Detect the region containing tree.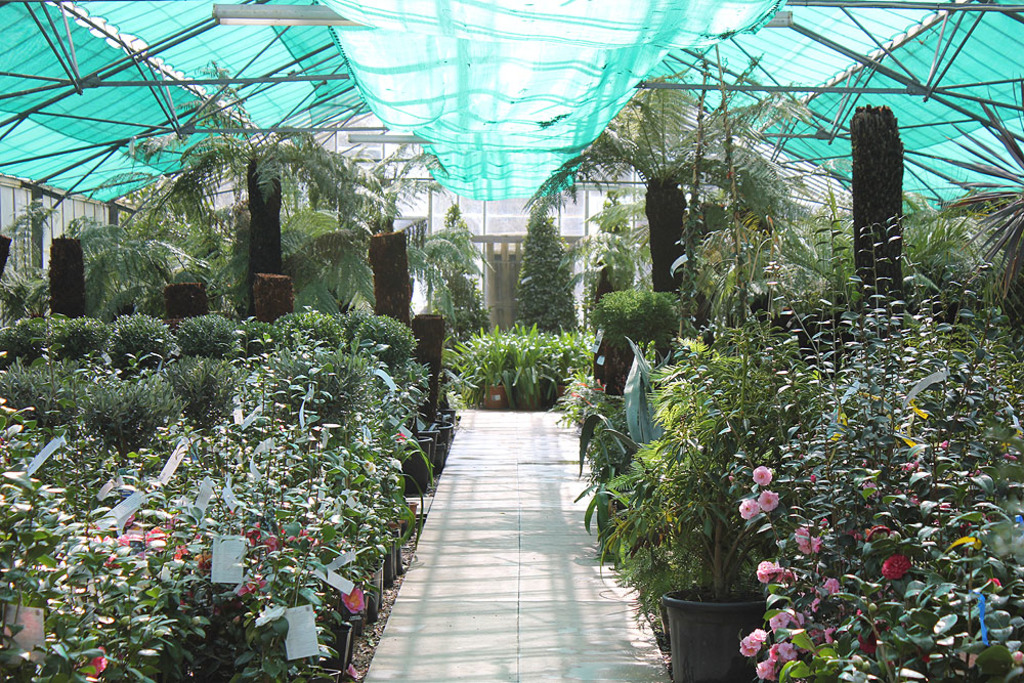
(519, 84, 819, 300).
